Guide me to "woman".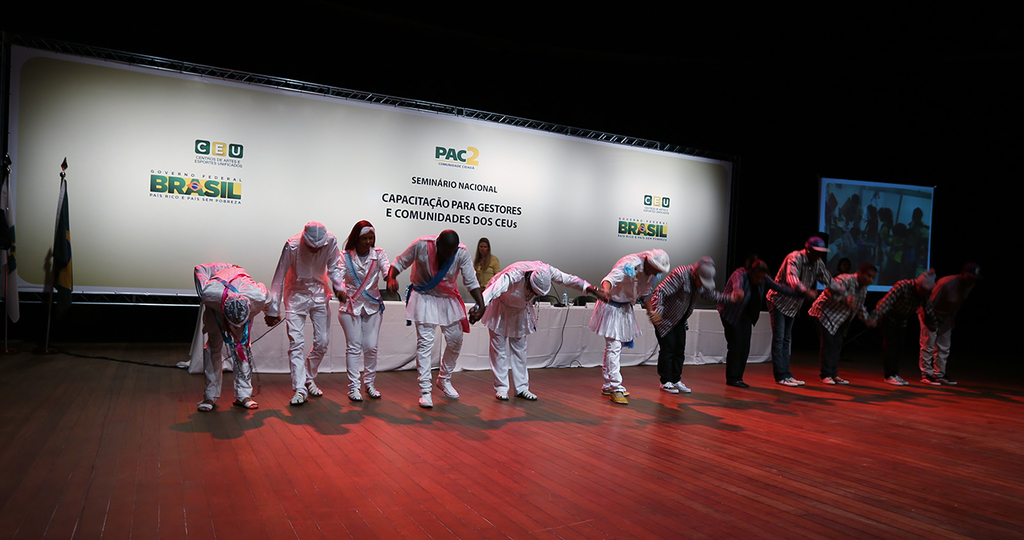
Guidance: {"x1": 472, "y1": 239, "x2": 501, "y2": 292}.
